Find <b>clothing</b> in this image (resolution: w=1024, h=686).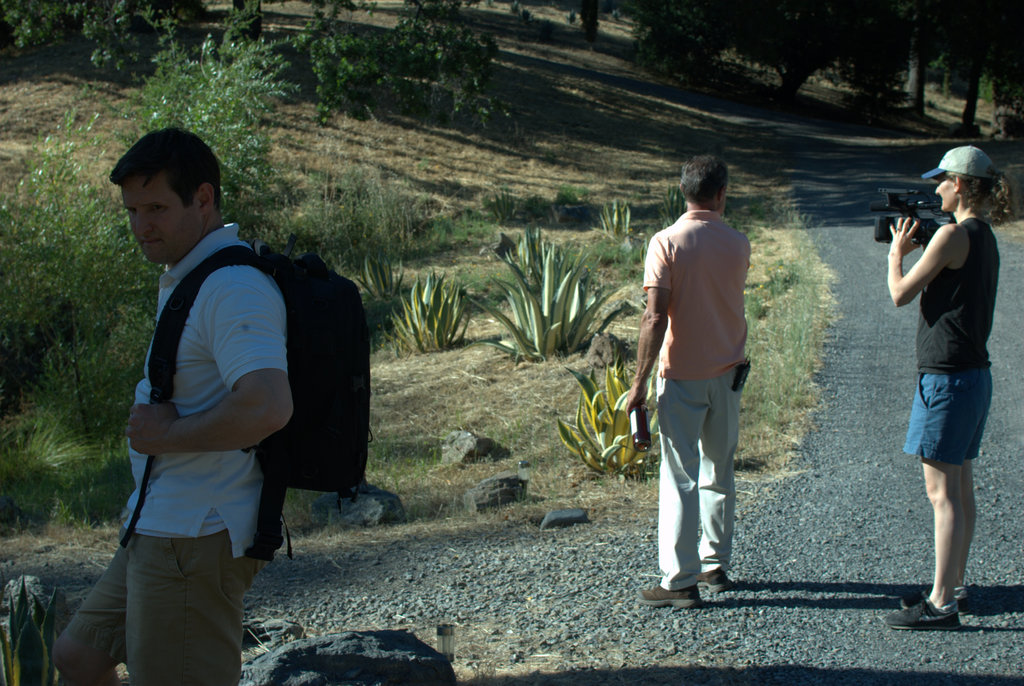
select_region(58, 541, 260, 685).
